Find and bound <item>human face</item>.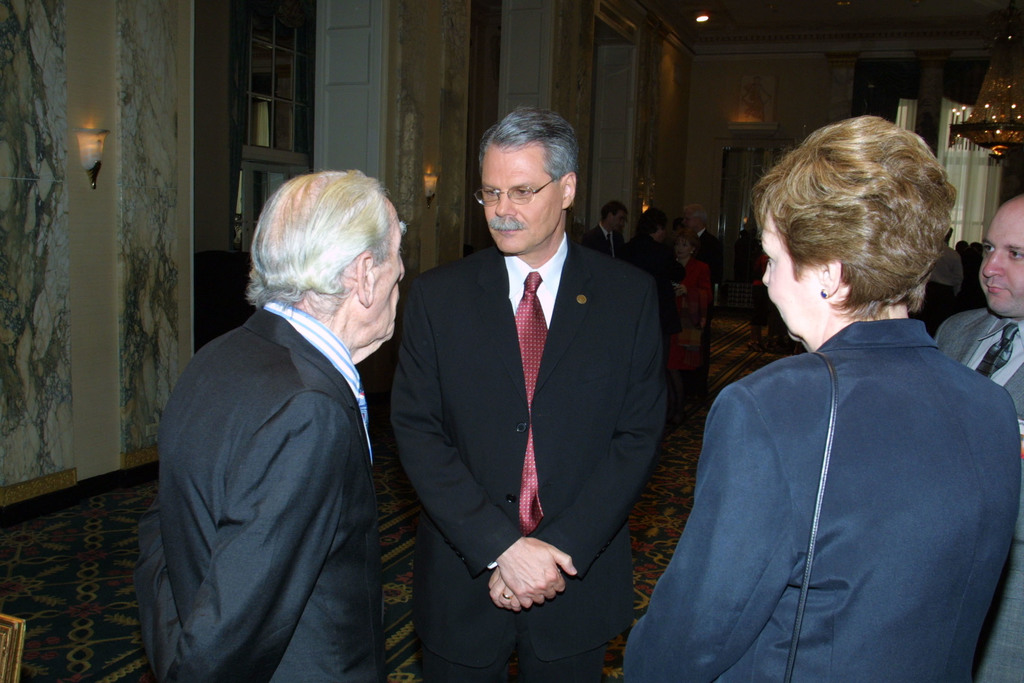
Bound: bbox=(605, 210, 627, 235).
